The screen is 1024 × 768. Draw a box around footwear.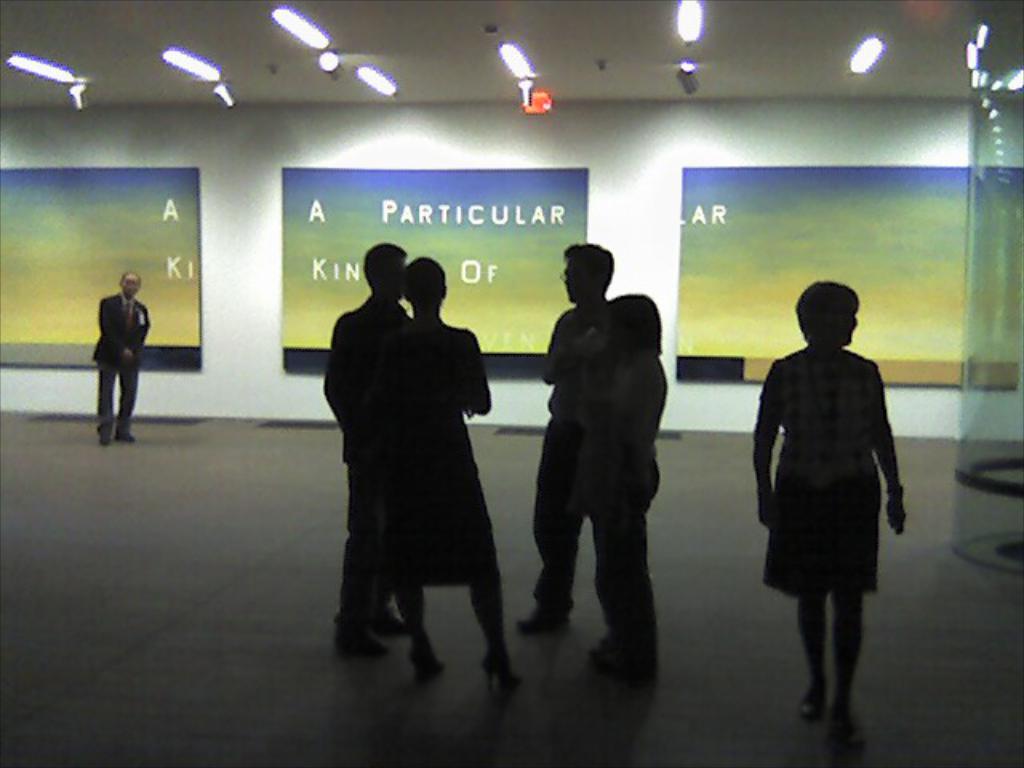
region(798, 683, 826, 720).
